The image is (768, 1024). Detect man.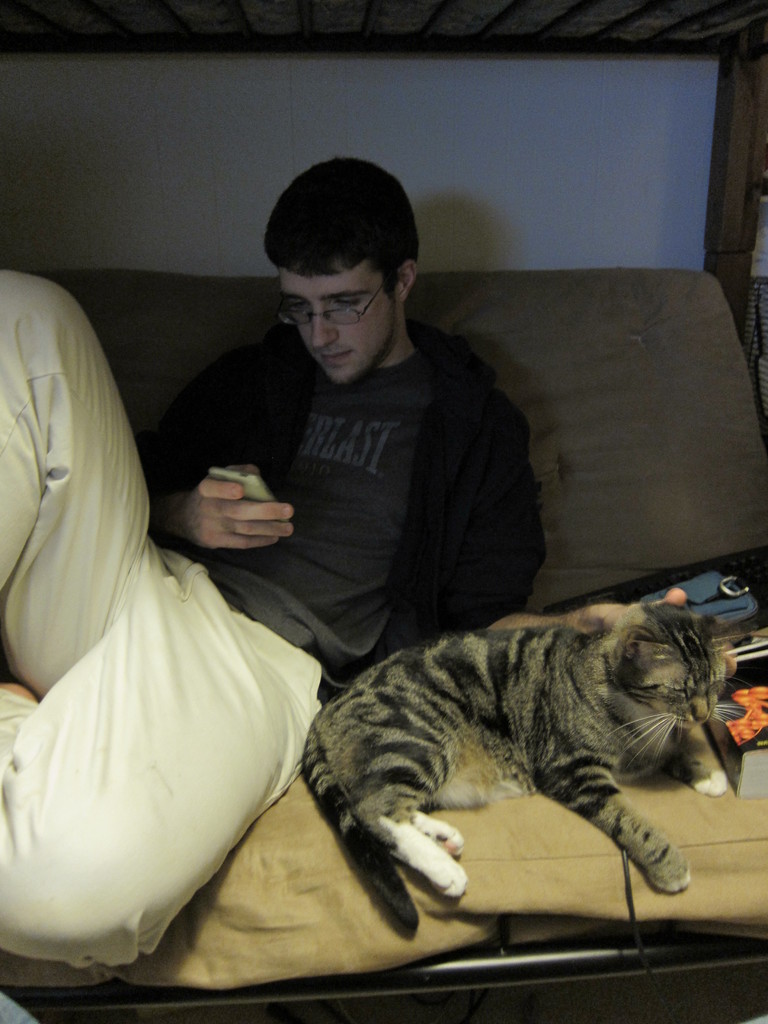
Detection: l=0, t=140, r=551, b=973.
